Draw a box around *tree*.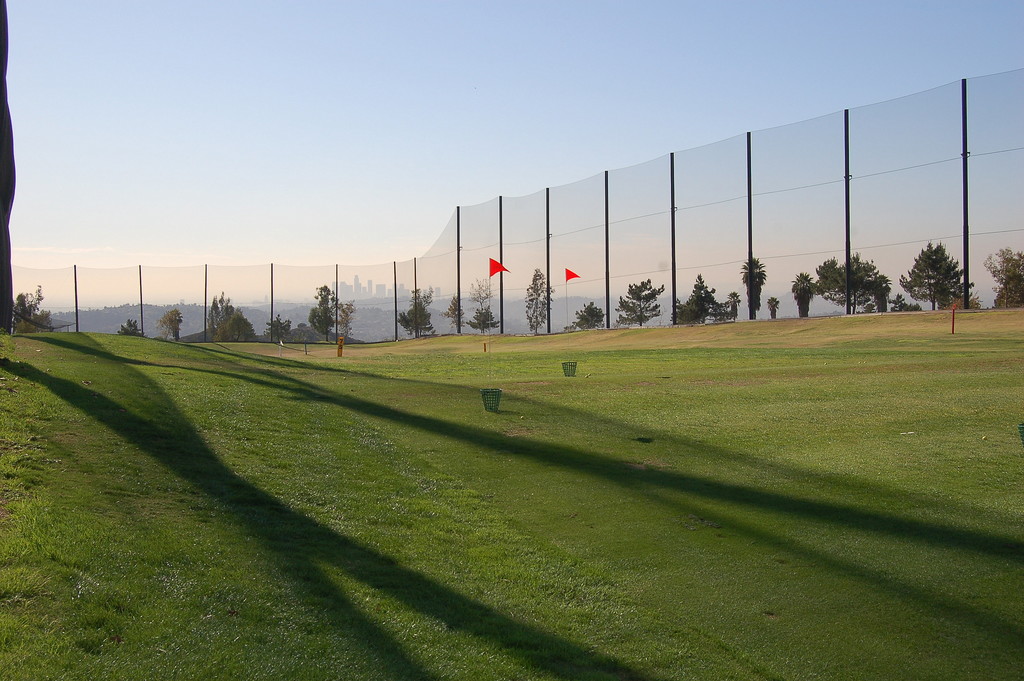
[156,308,184,344].
